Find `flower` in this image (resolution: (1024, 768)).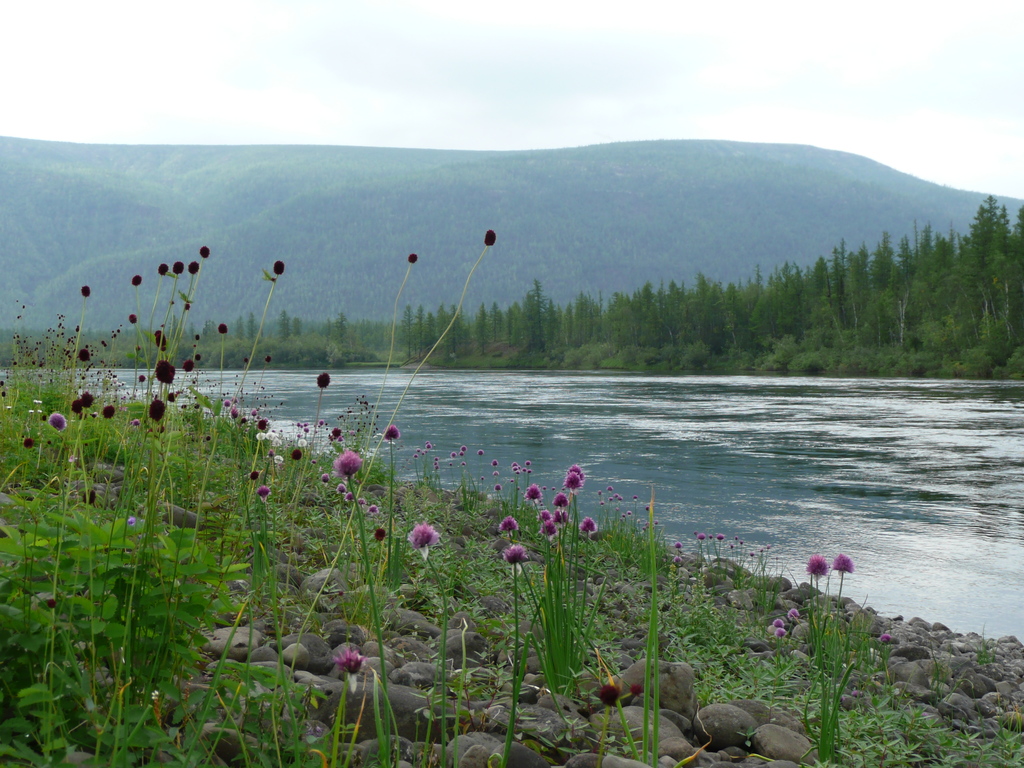
x1=382 y1=422 x2=397 y2=441.
